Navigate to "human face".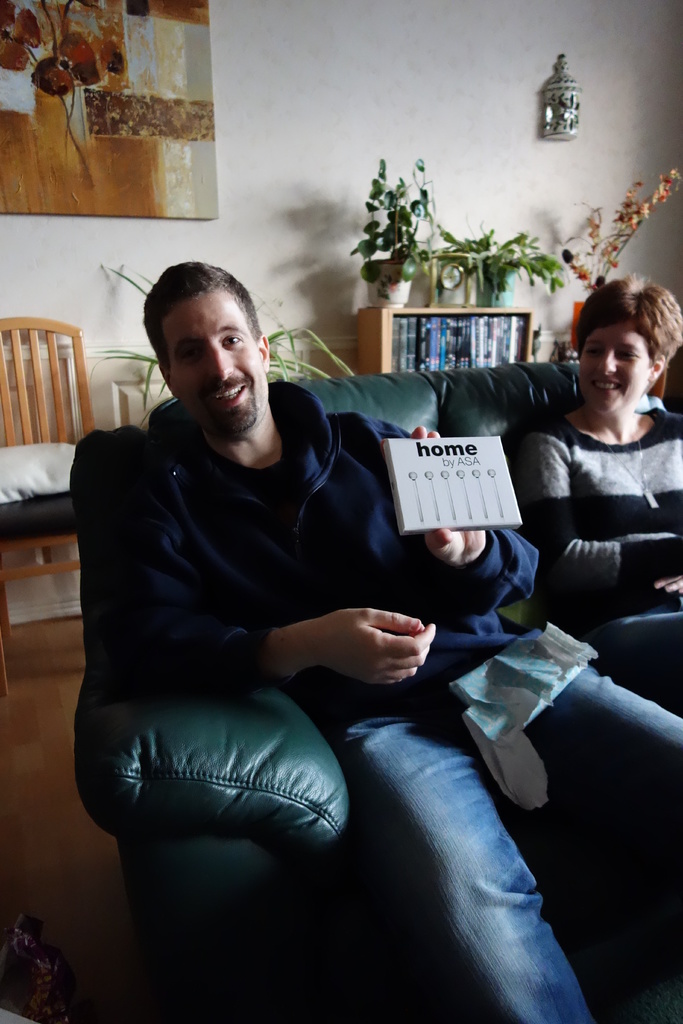
Navigation target: bbox(577, 321, 649, 413).
